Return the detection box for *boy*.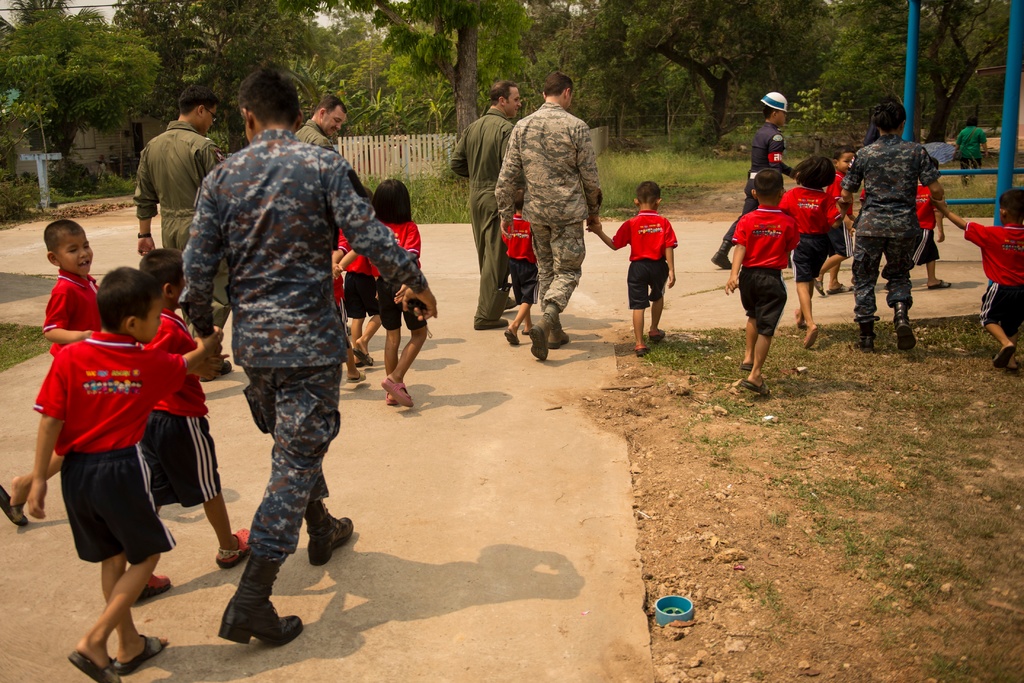
(929, 197, 1023, 379).
